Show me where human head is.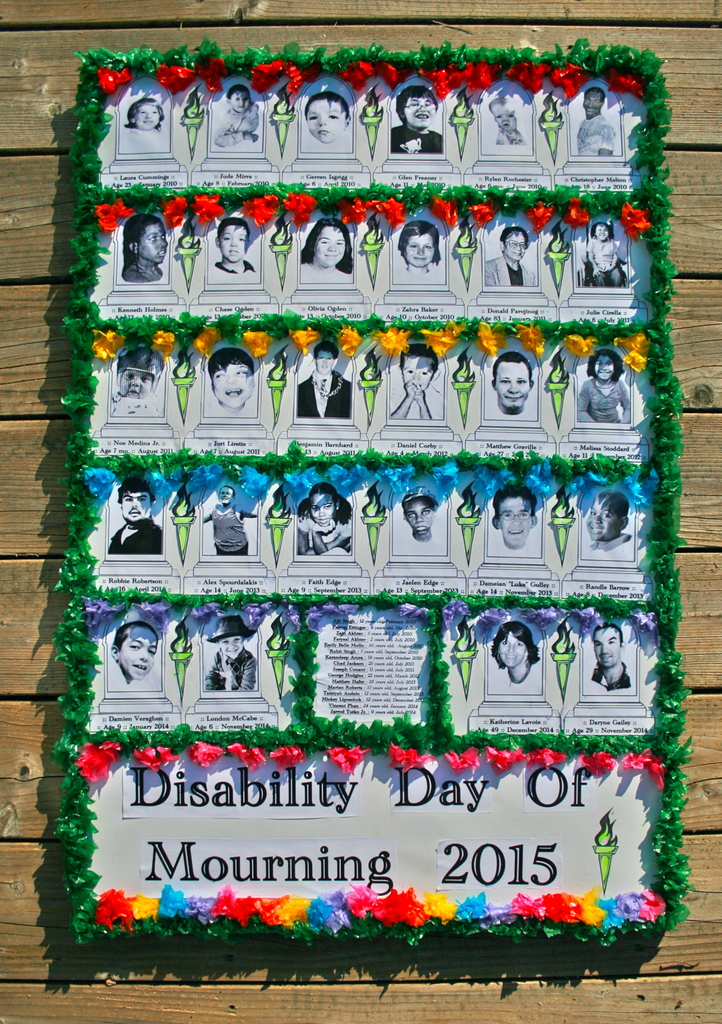
human head is at [86,622,161,700].
